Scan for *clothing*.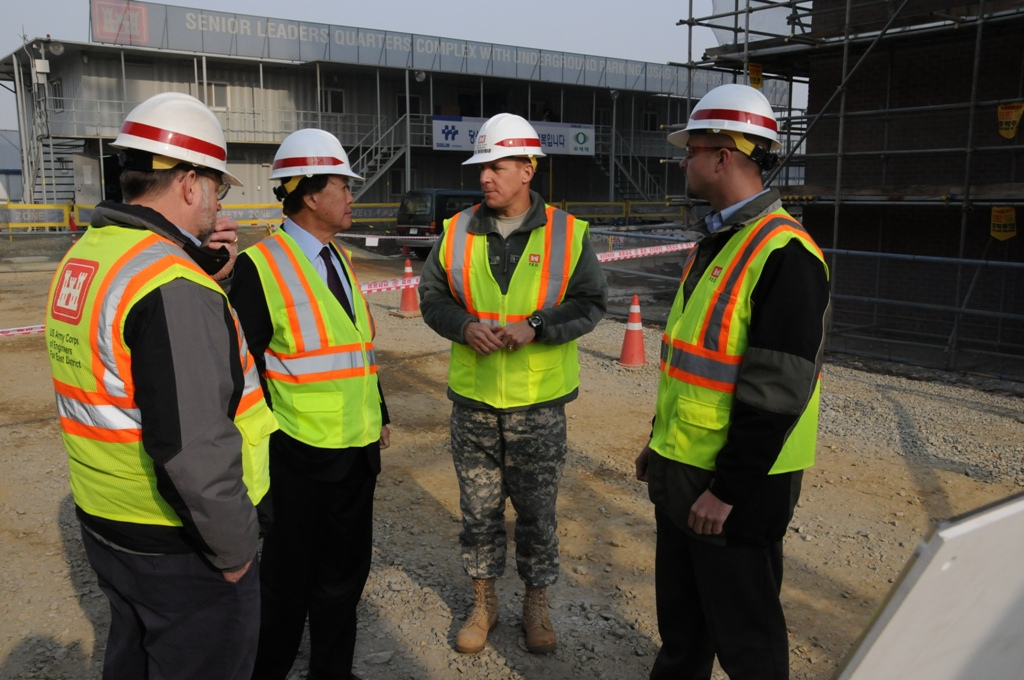
Scan result: (635, 184, 837, 679).
